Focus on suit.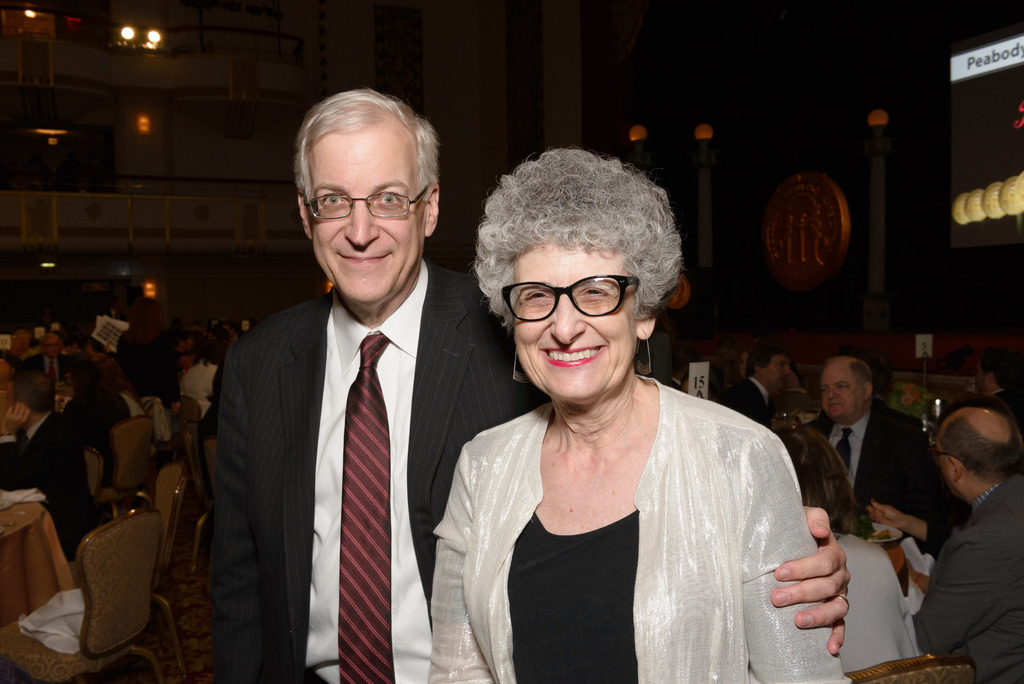
Focused at x1=998, y1=389, x2=1023, y2=431.
